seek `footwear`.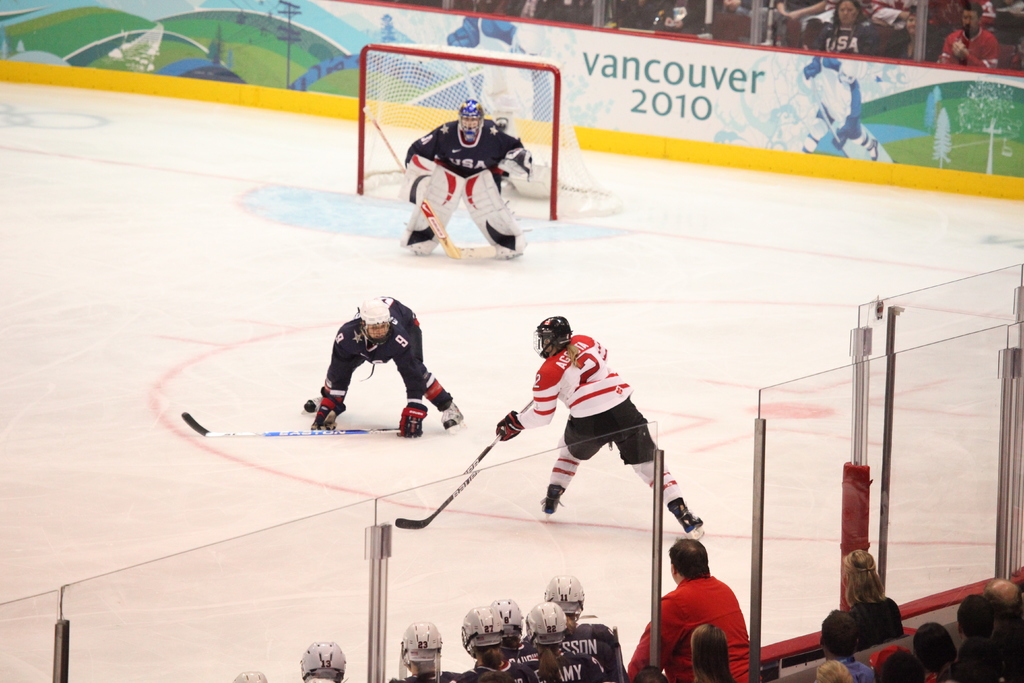
select_region(675, 506, 703, 532).
